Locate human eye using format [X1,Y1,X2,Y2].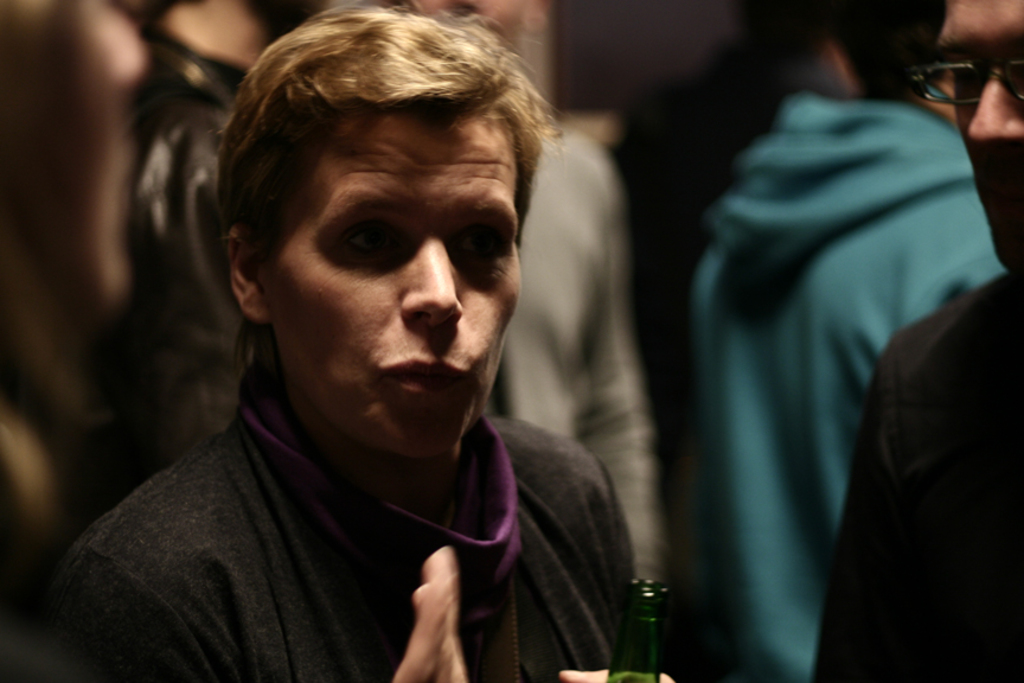
[329,219,407,263].
